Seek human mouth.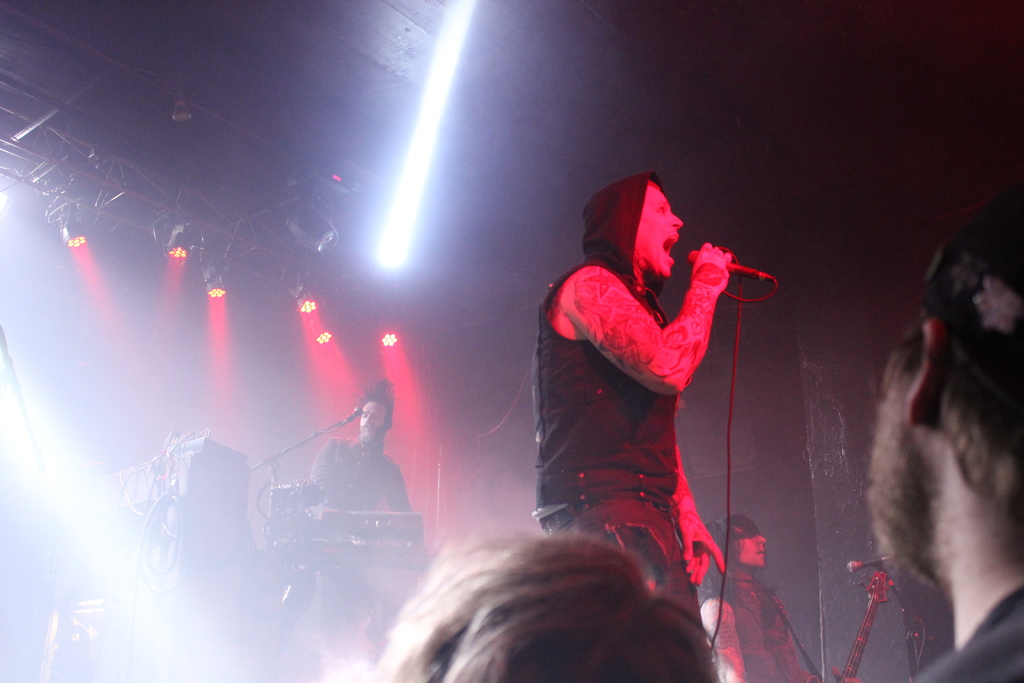
locate(666, 236, 678, 261).
